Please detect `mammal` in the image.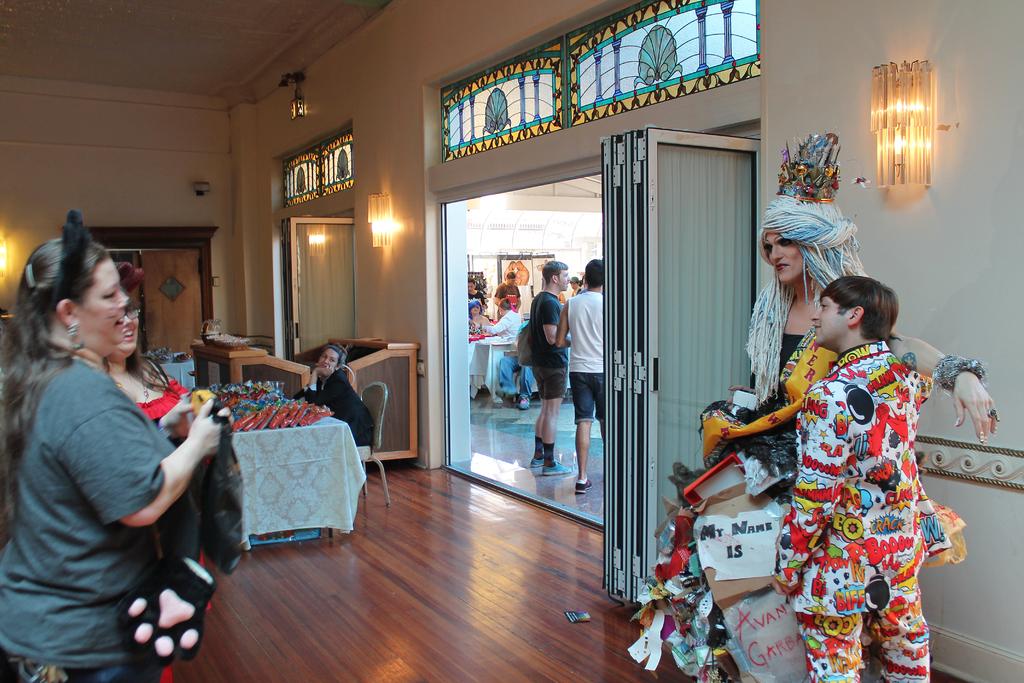
(x1=287, y1=340, x2=375, y2=460).
